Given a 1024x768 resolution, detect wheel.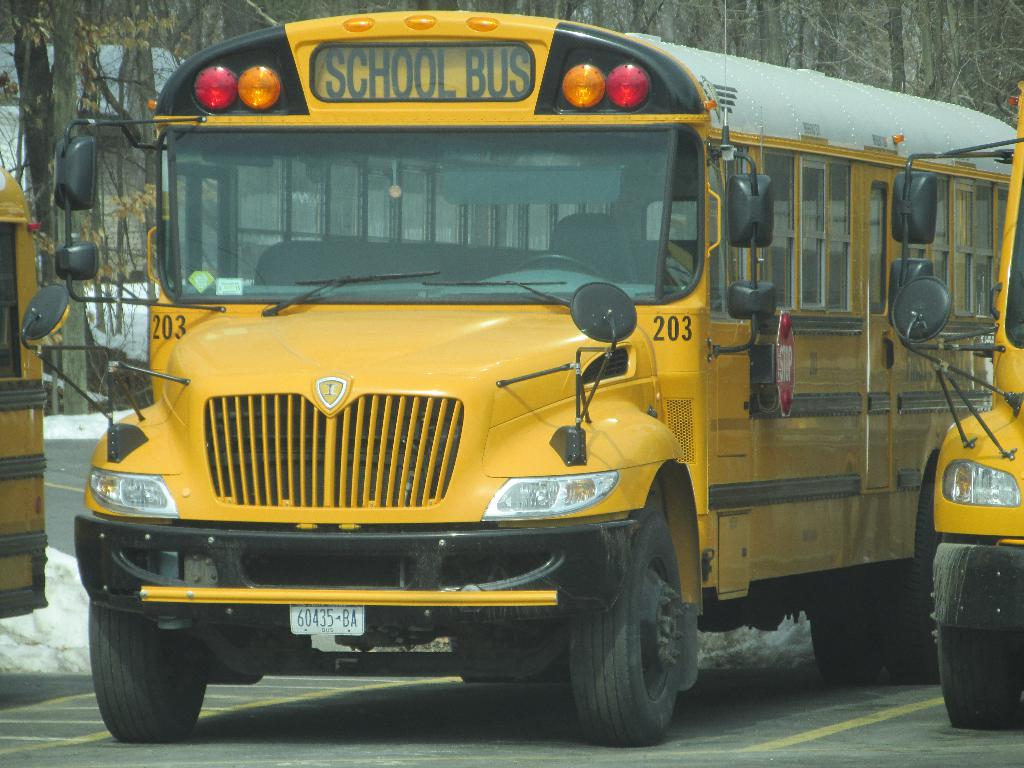
crop(816, 481, 943, 682).
